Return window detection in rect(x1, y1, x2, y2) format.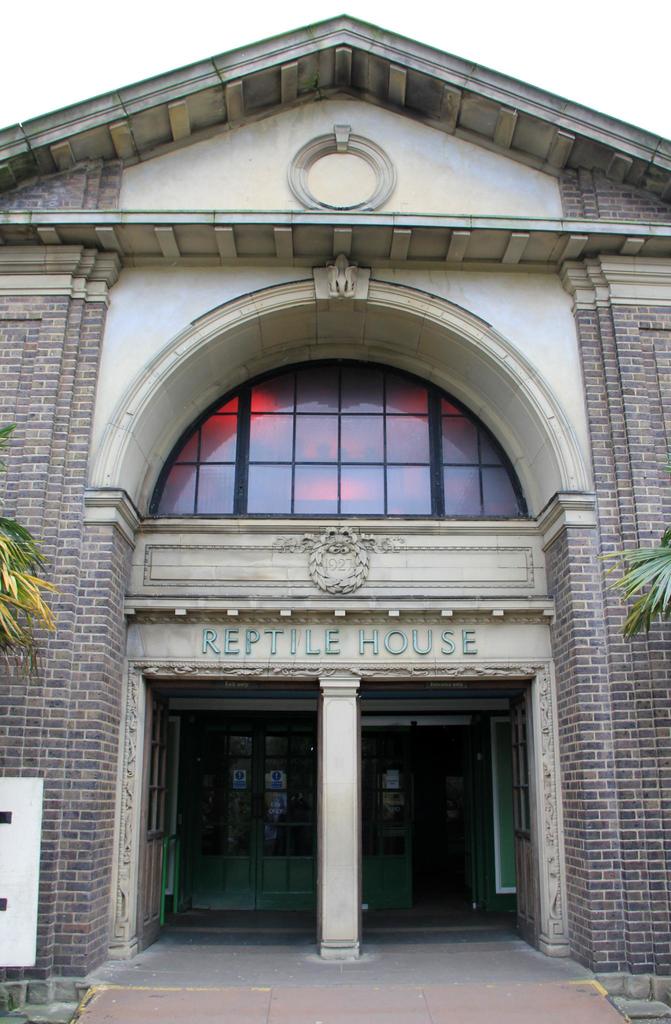
rect(113, 341, 559, 546).
